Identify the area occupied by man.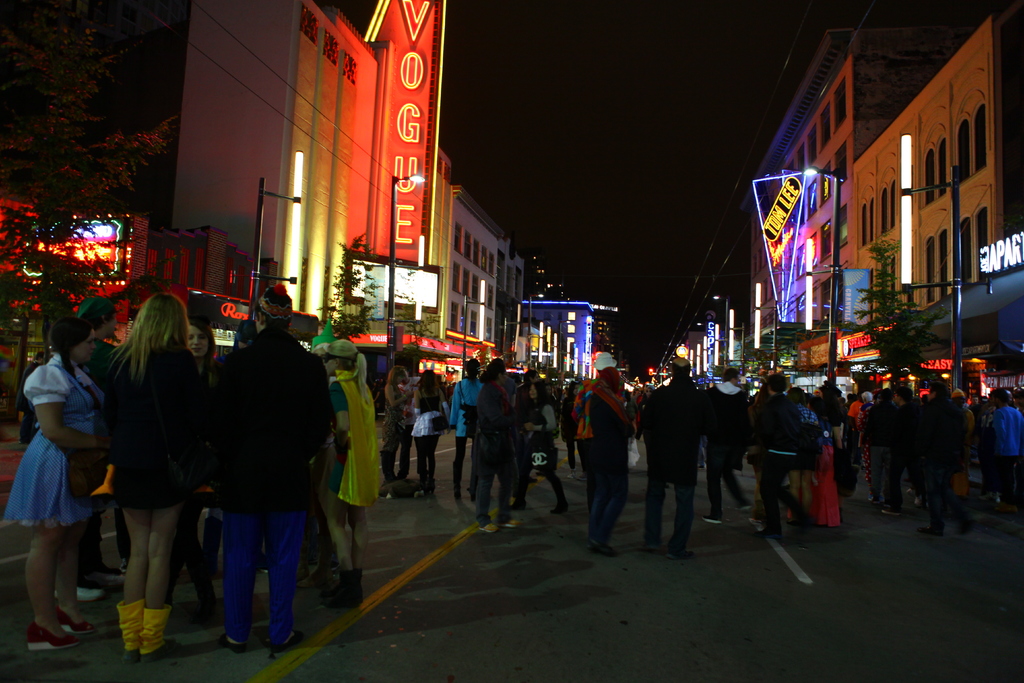
Area: x1=447 y1=357 x2=488 y2=504.
